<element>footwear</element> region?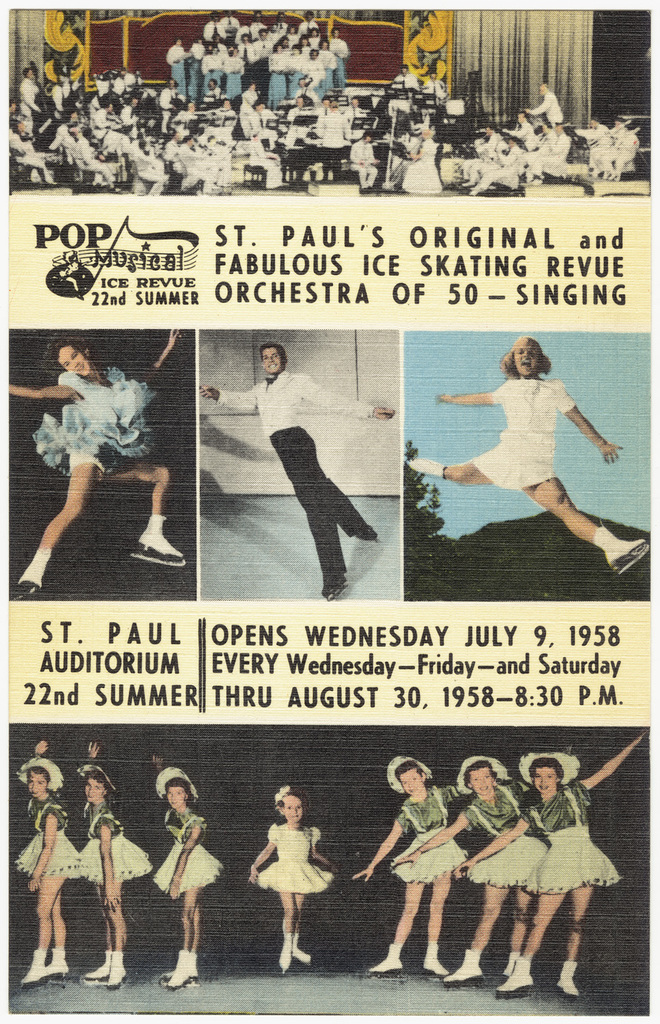
x1=447 y1=940 x2=486 y2=984
